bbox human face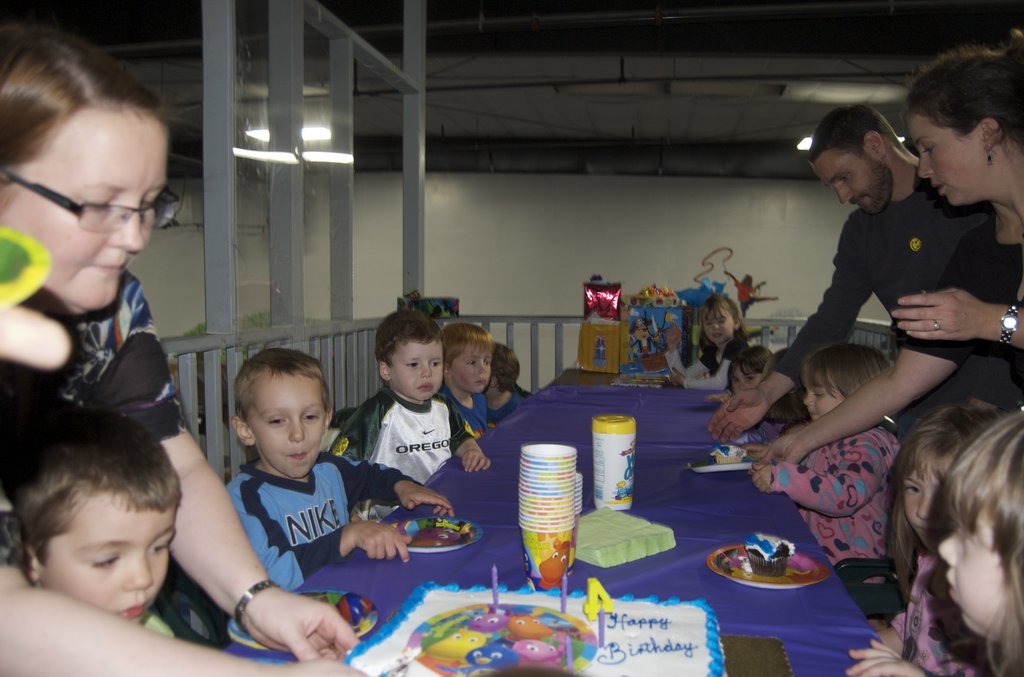
454, 343, 490, 393
